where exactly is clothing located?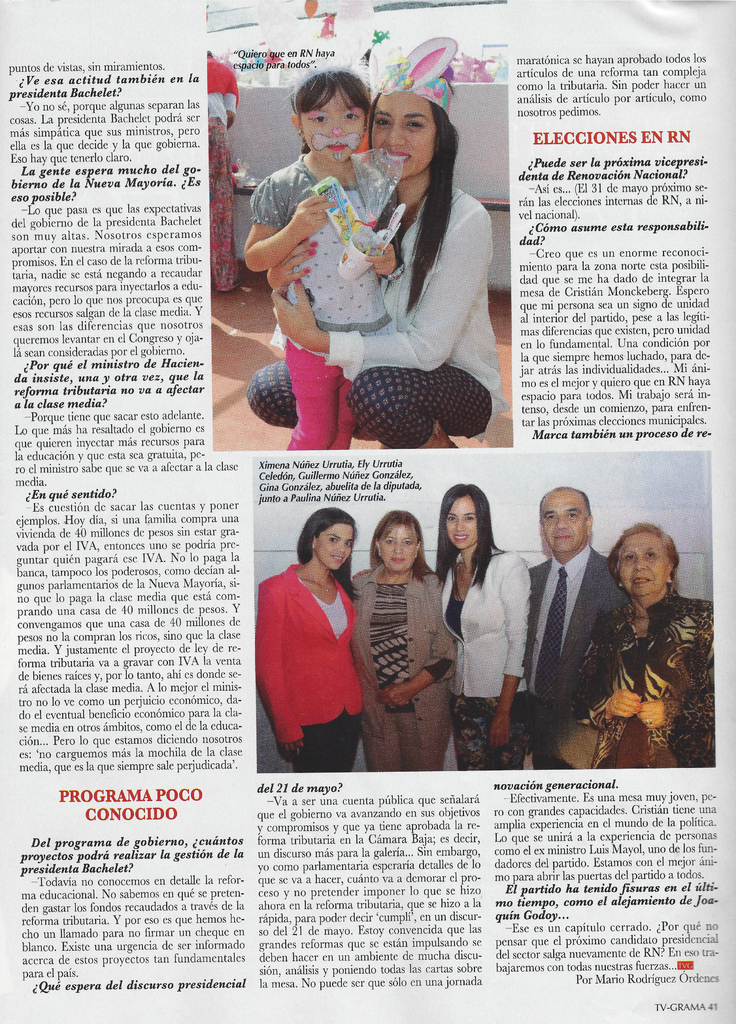
Its bounding box is detection(444, 538, 529, 753).
